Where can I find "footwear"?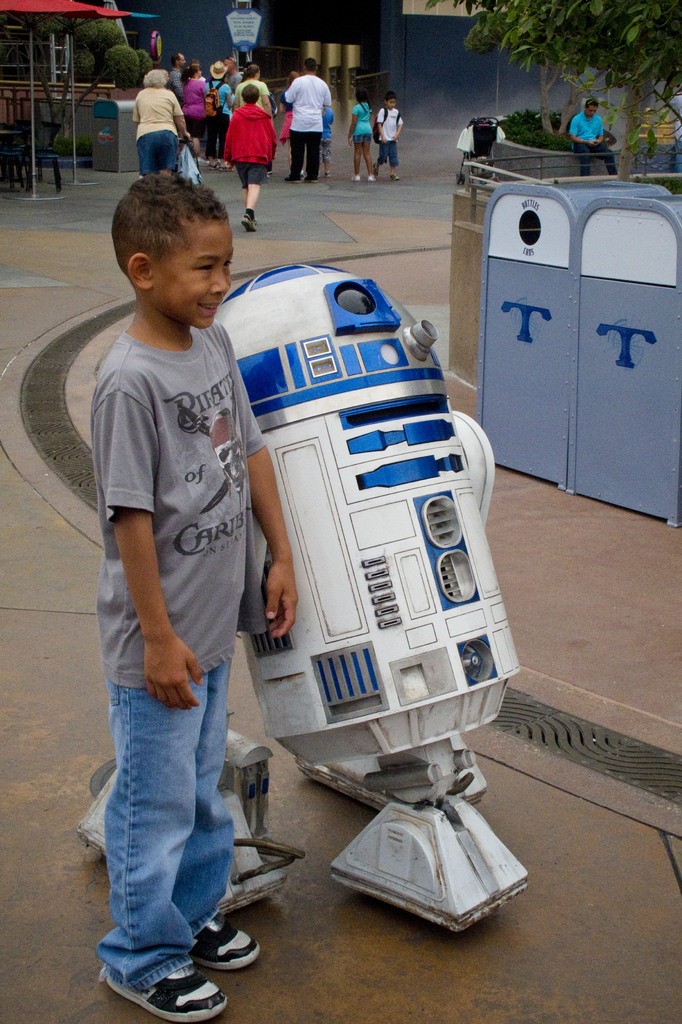
You can find it at locate(100, 949, 238, 1023).
